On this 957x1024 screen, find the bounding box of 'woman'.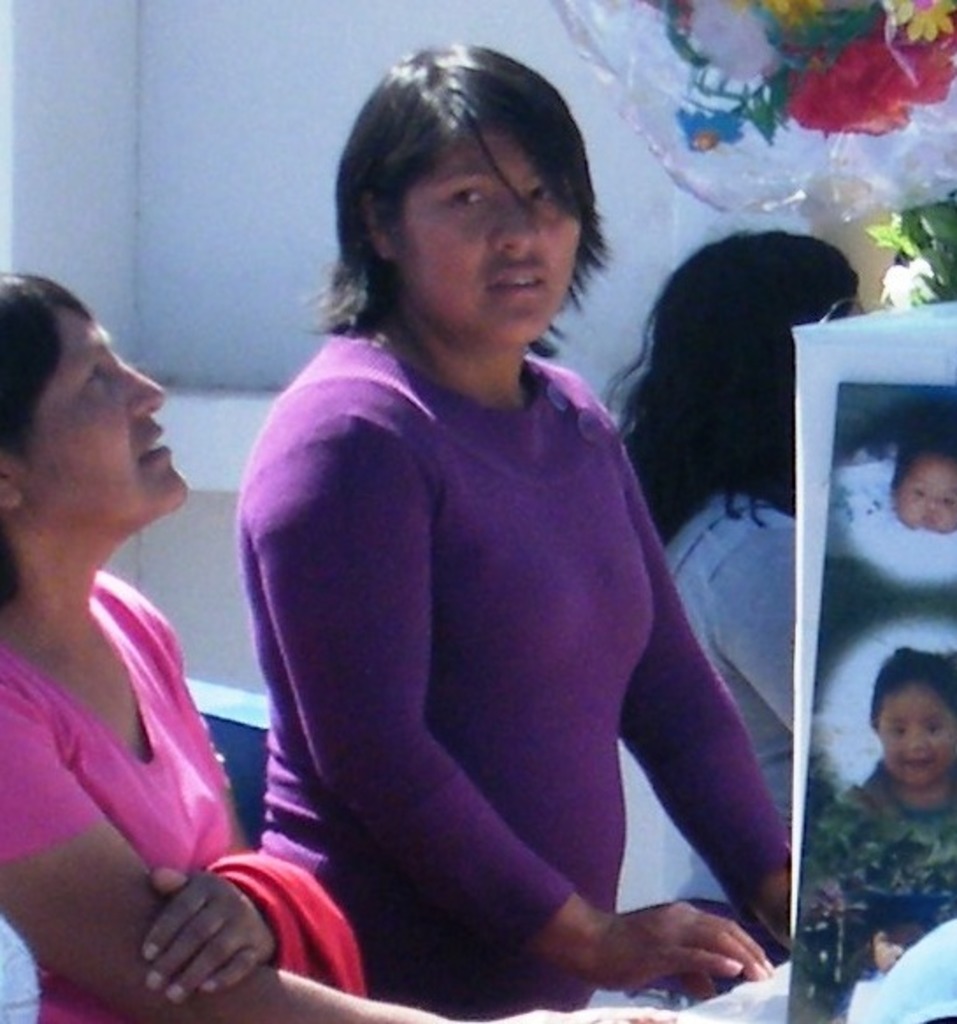
Bounding box: (left=594, top=225, right=874, bottom=1005).
